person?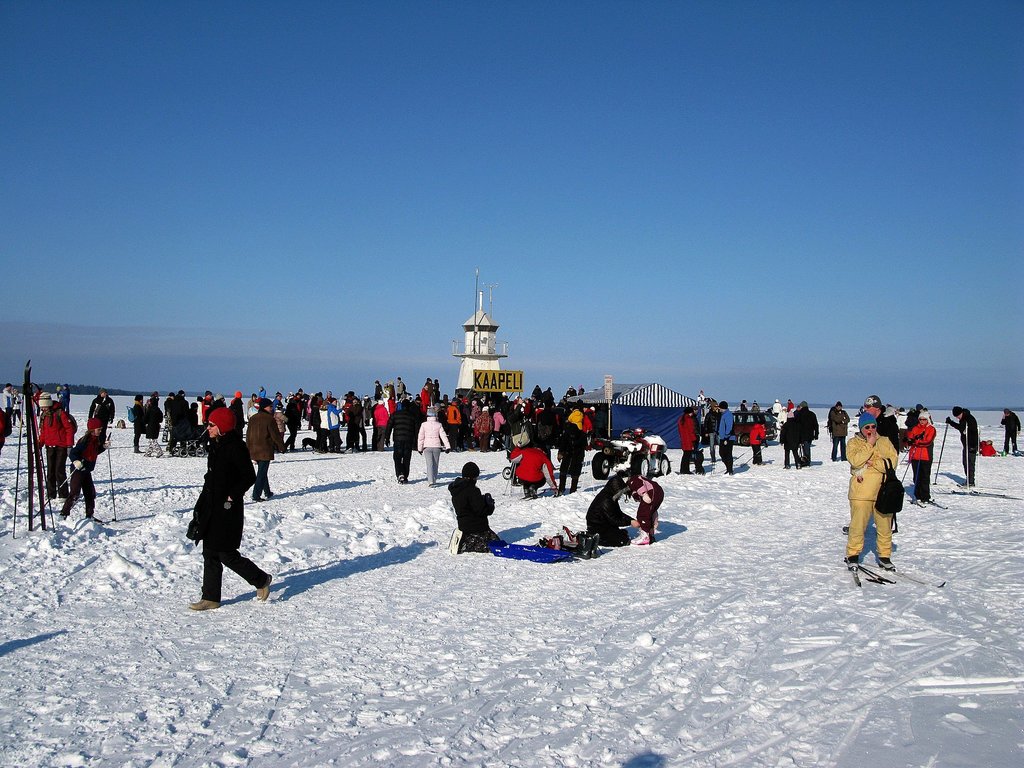
906 413 932 507
